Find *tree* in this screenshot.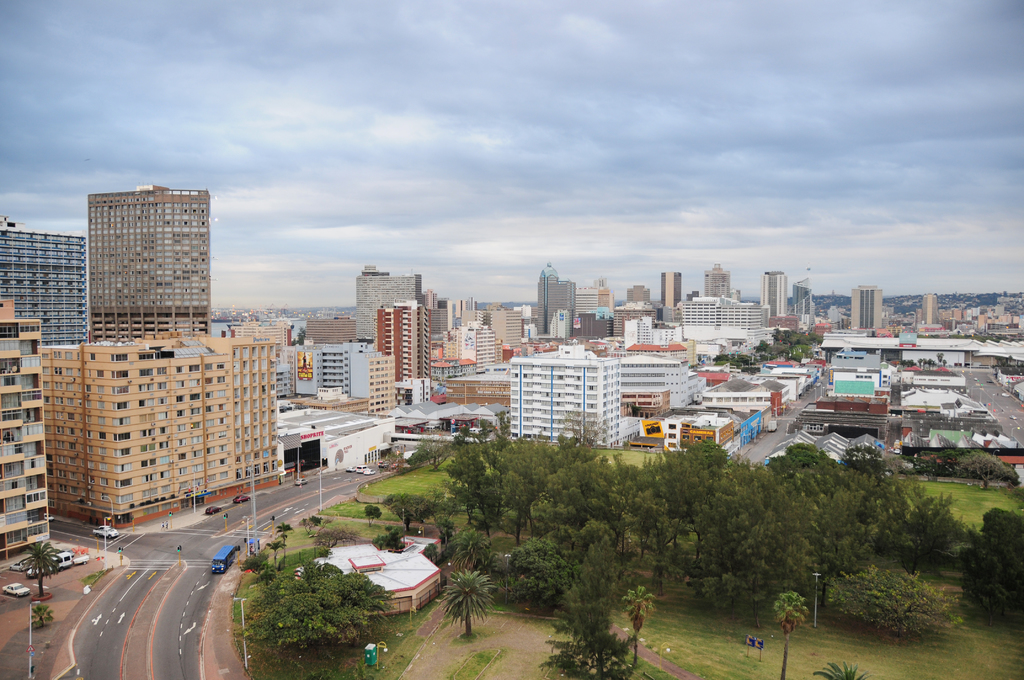
The bounding box for *tree* is {"left": 278, "top": 522, "right": 294, "bottom": 558}.
